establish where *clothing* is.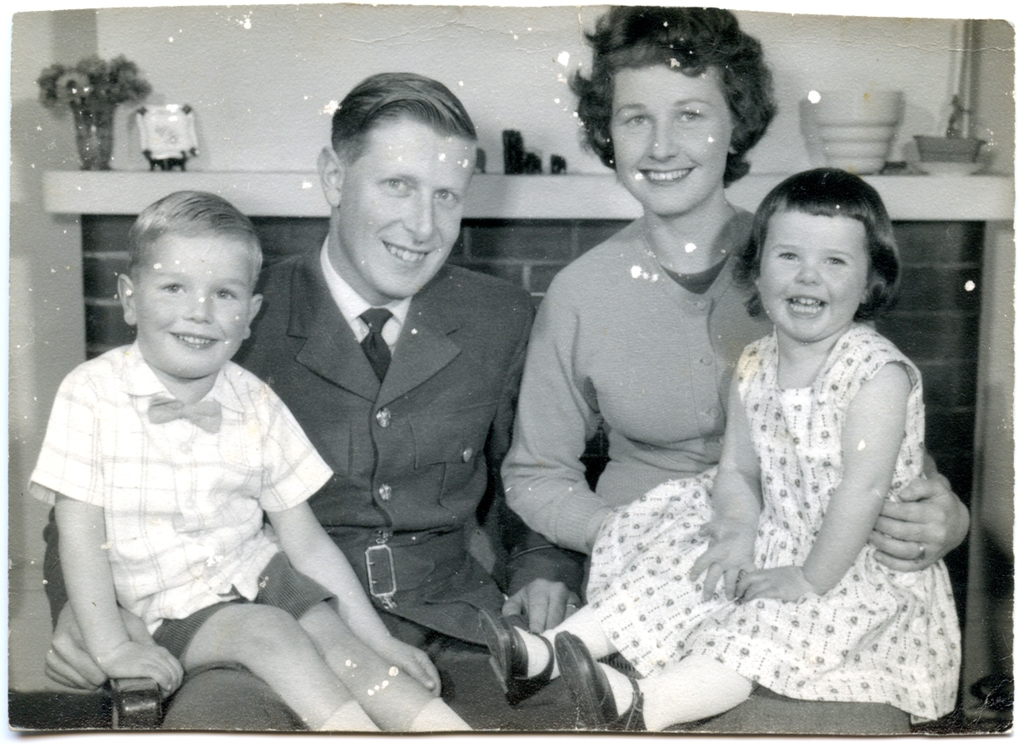
Established at bbox(501, 197, 940, 737).
